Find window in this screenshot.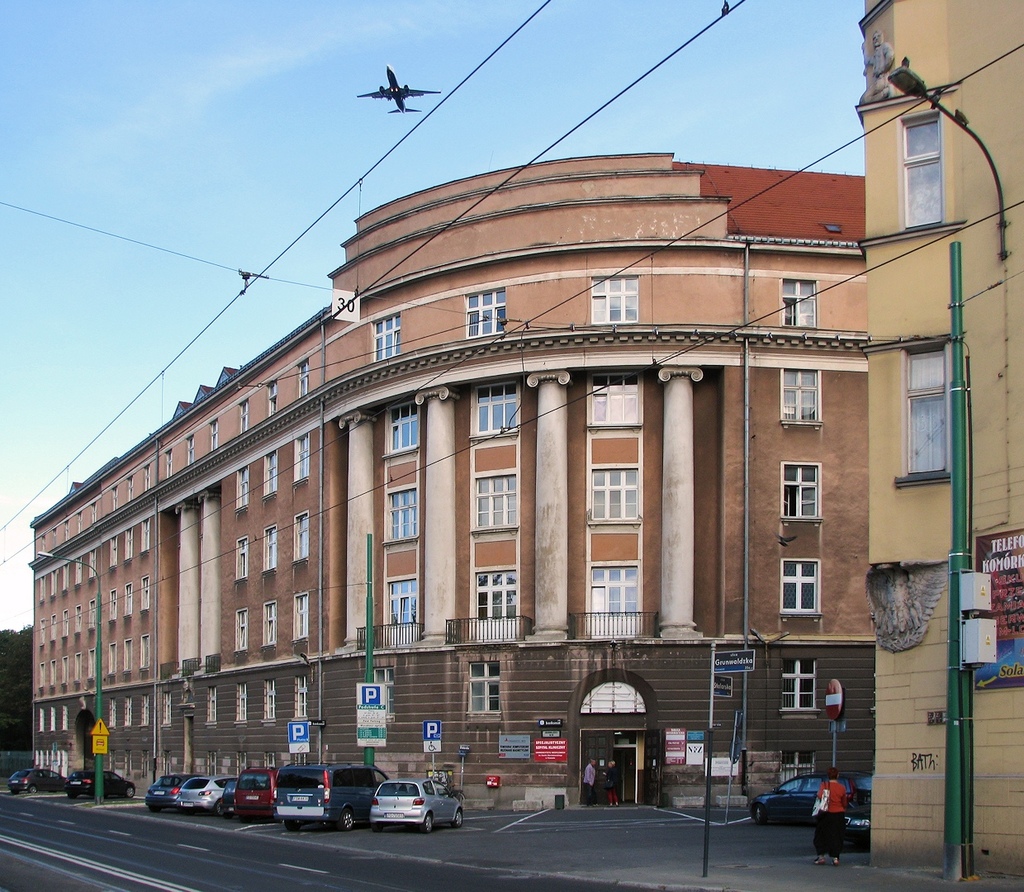
The bounding box for window is bbox=(372, 313, 401, 357).
